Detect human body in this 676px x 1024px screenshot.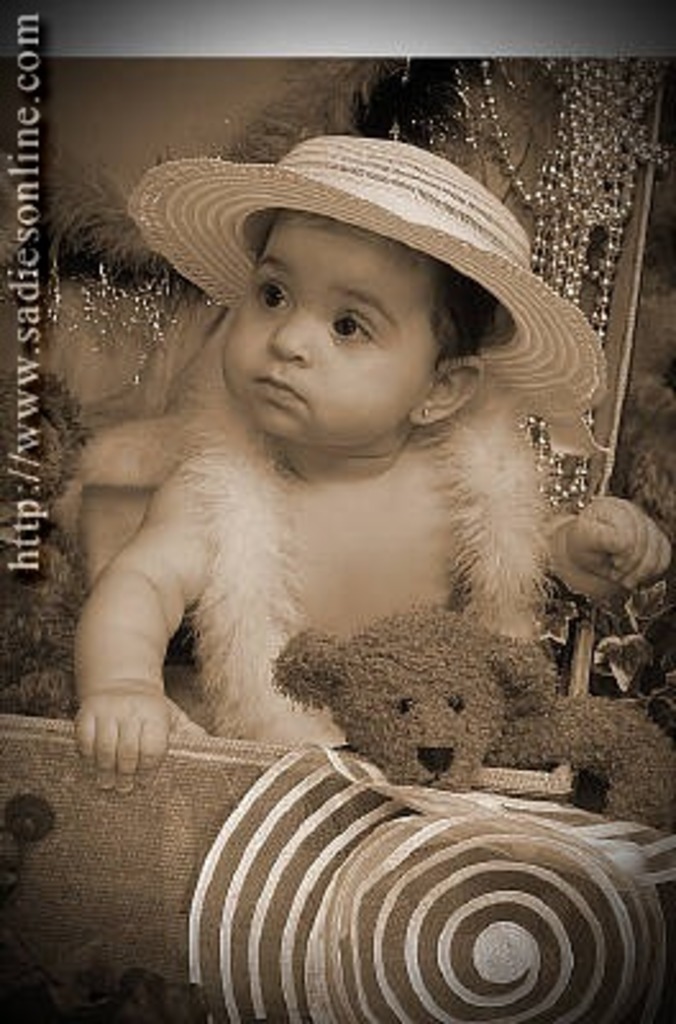
Detection: {"left": 64, "top": 184, "right": 615, "bottom": 842}.
